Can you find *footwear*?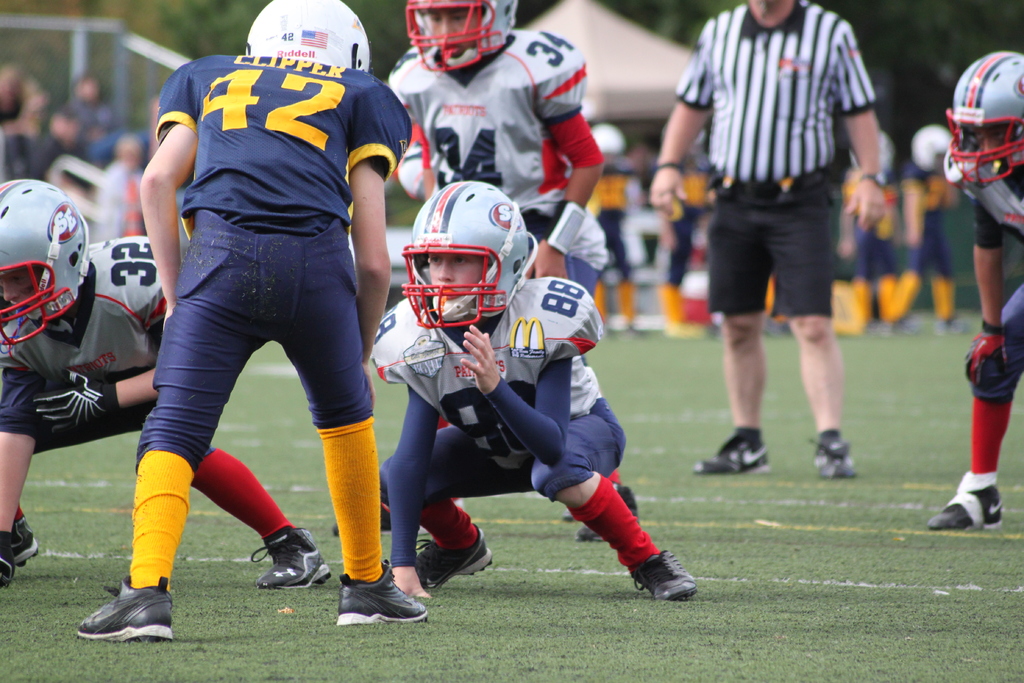
Yes, bounding box: (x1=414, y1=523, x2=499, y2=582).
